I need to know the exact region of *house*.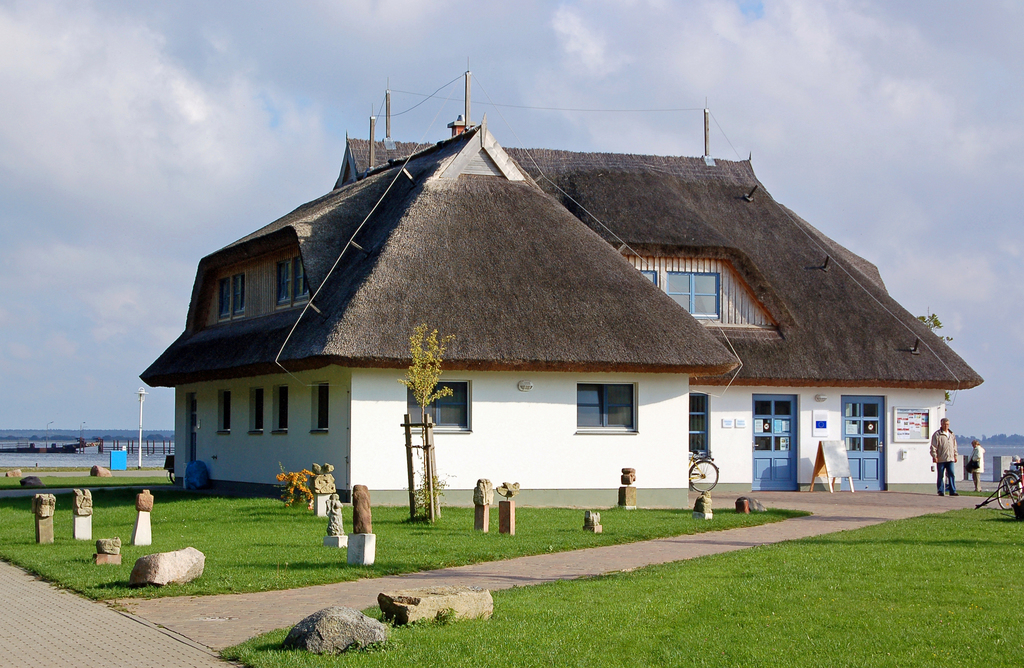
Region: <region>178, 203, 325, 503</region>.
